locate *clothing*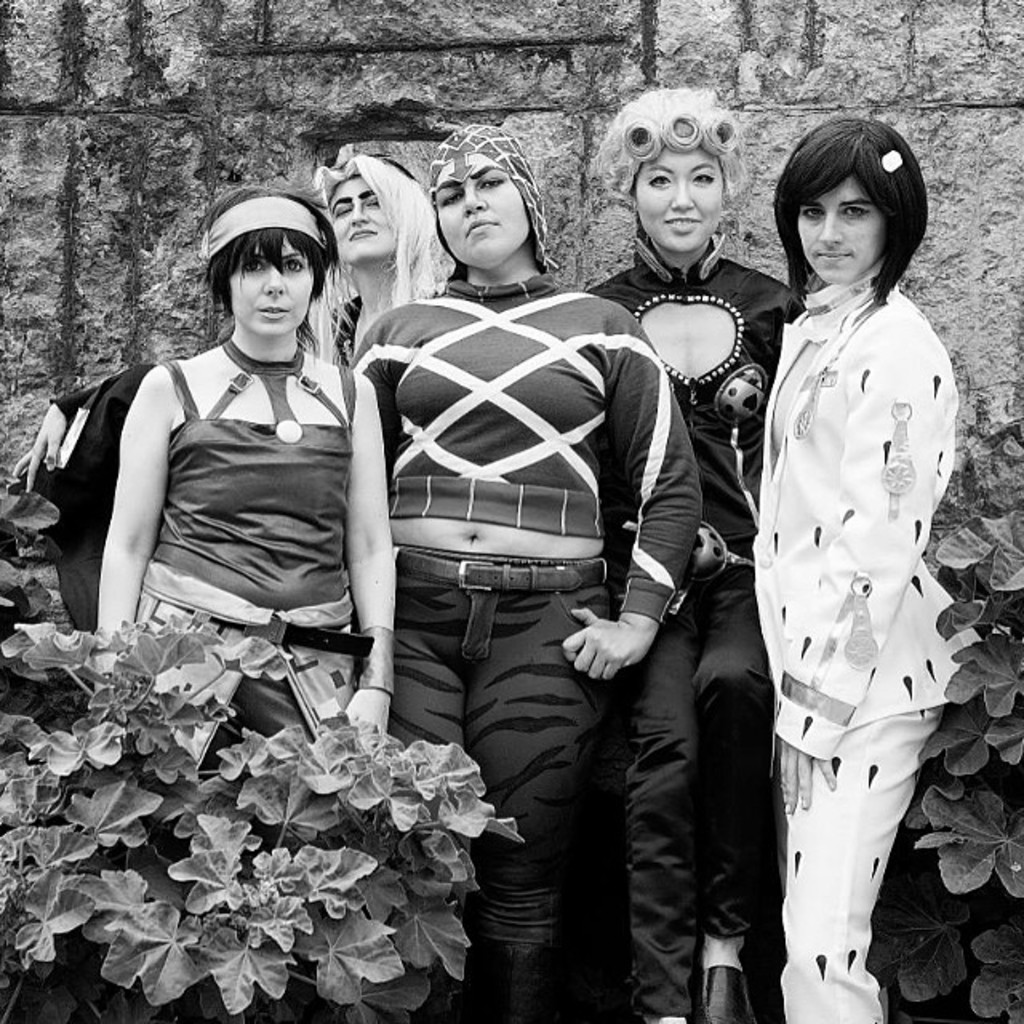
{"left": 16, "top": 368, "right": 136, "bottom": 653}
